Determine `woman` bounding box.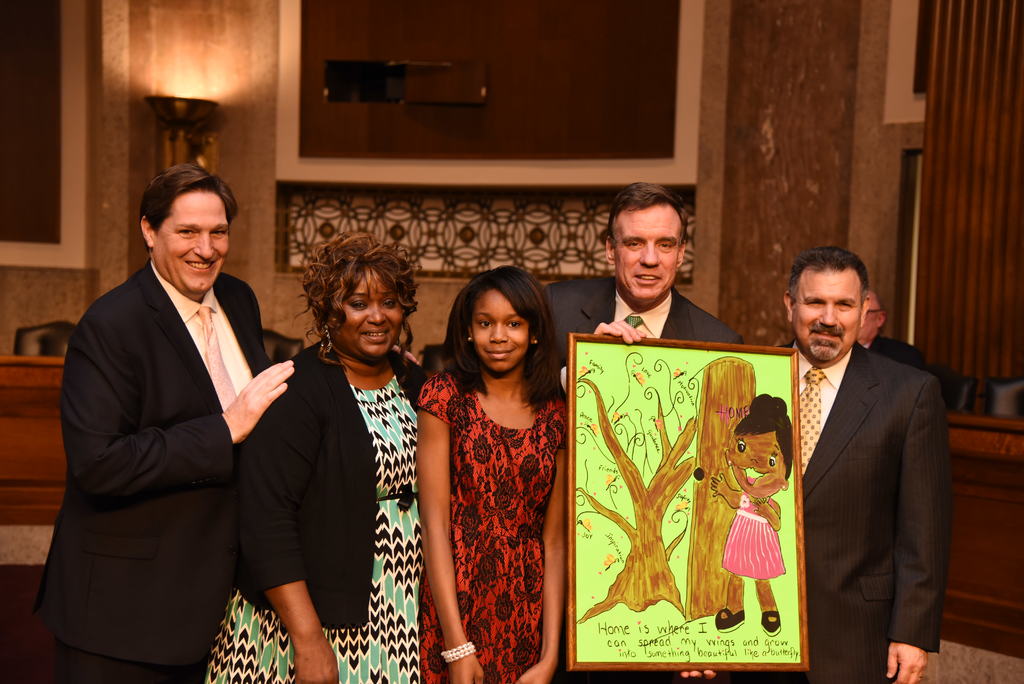
Determined: (202, 234, 426, 683).
